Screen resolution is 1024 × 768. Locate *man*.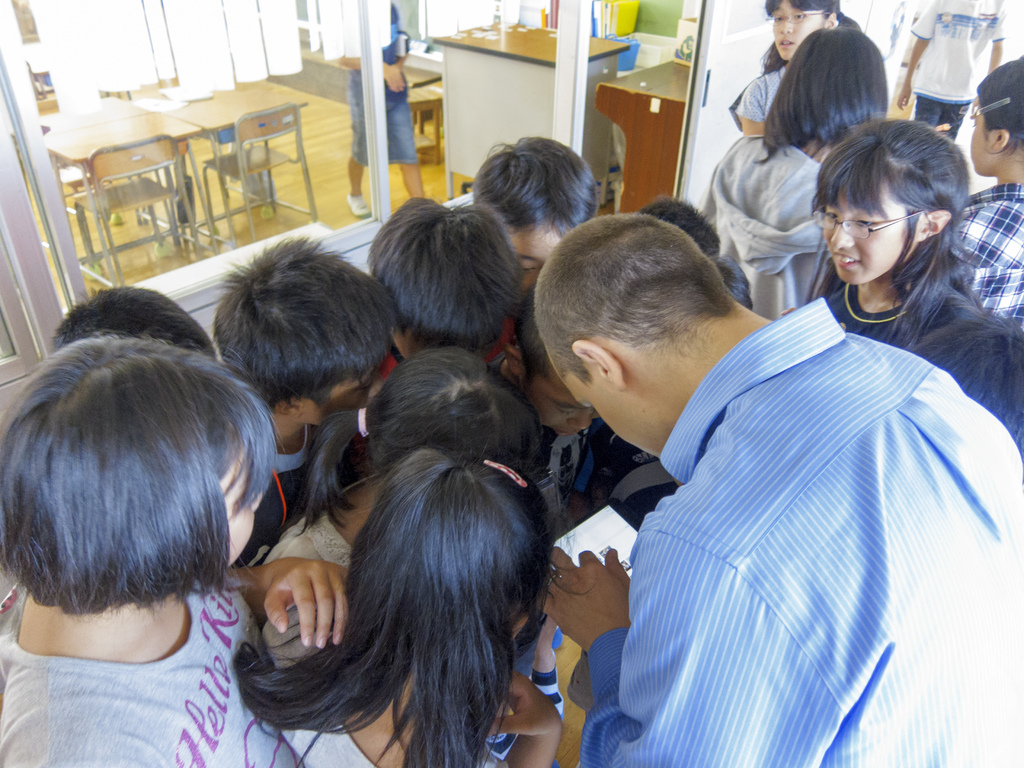
bbox(344, 0, 438, 221).
